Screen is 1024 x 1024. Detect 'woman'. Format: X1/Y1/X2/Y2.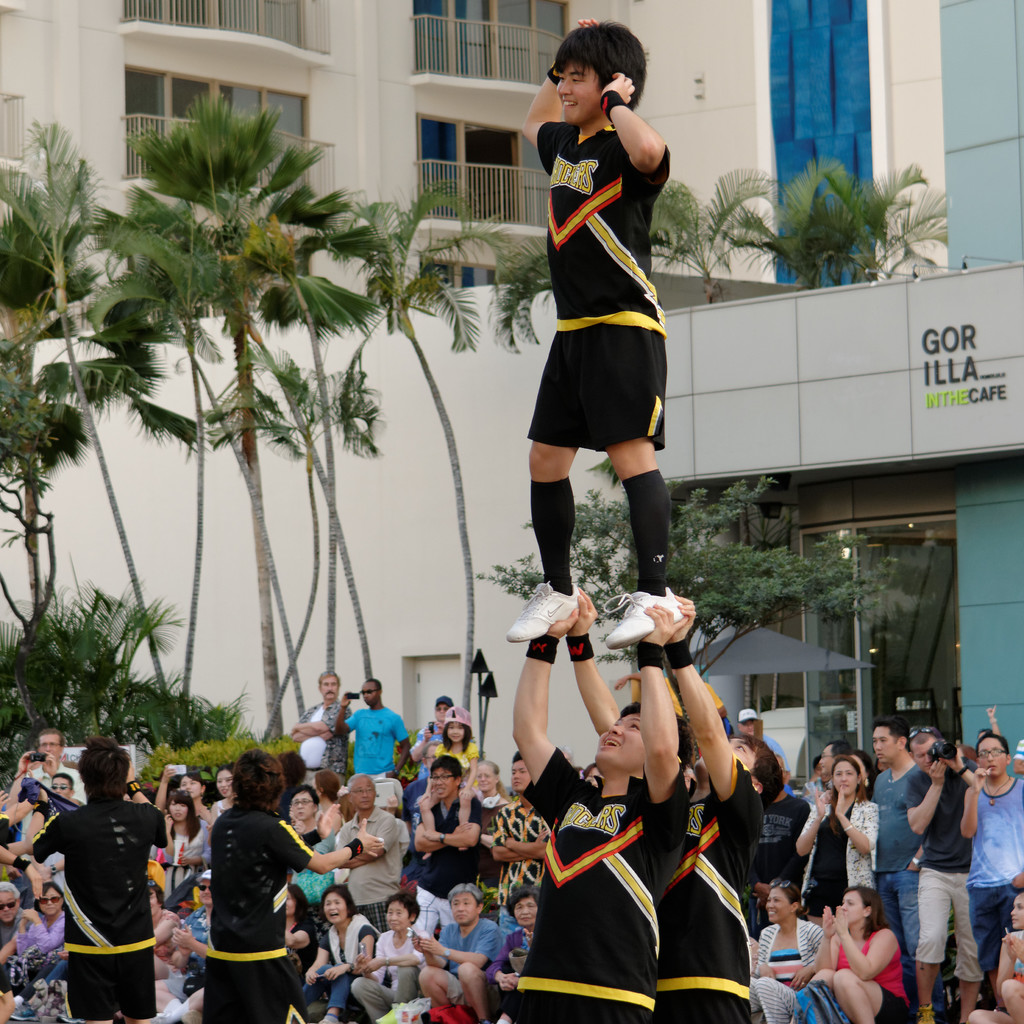
154/789/211/913.
